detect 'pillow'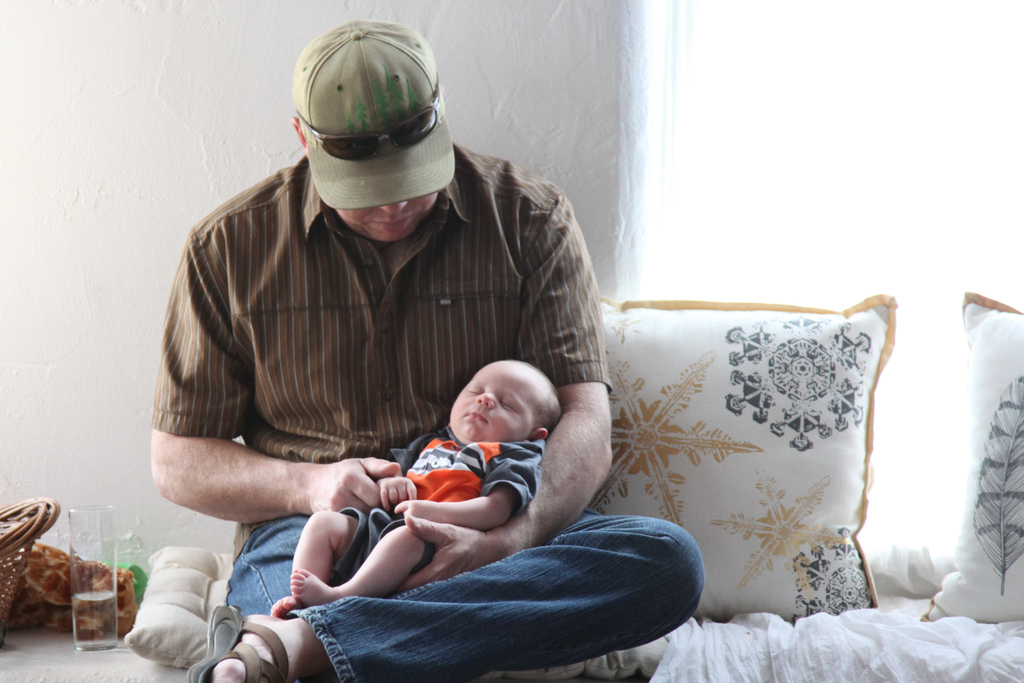
Rect(614, 310, 922, 604)
